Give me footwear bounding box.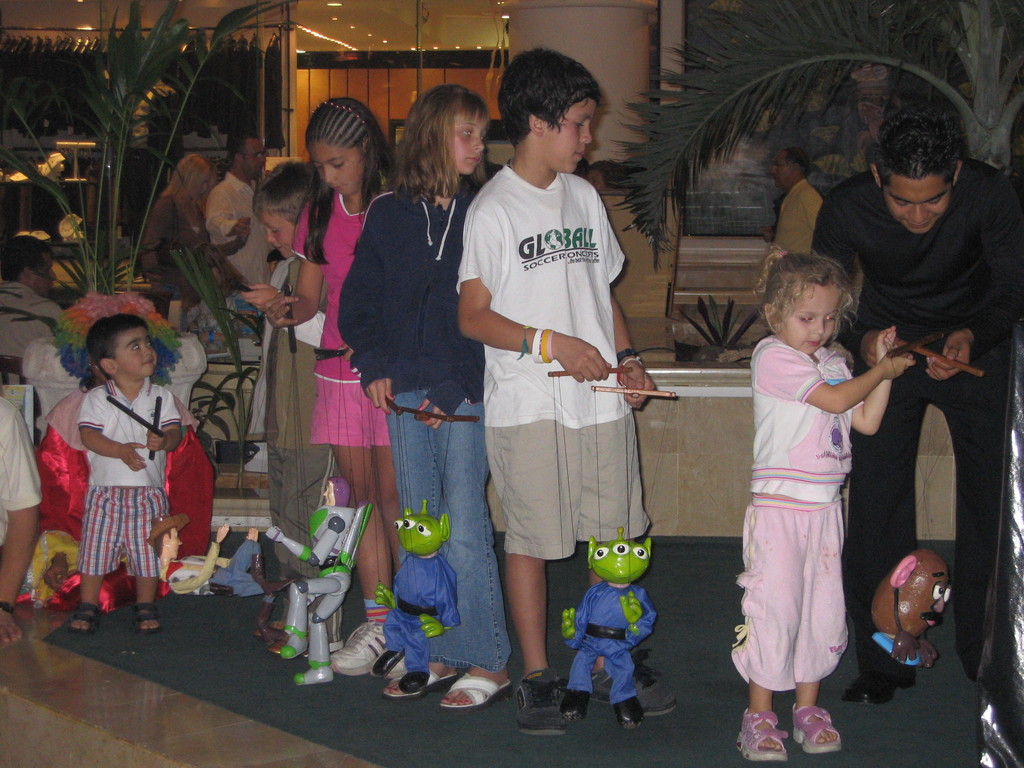
842:666:916:709.
